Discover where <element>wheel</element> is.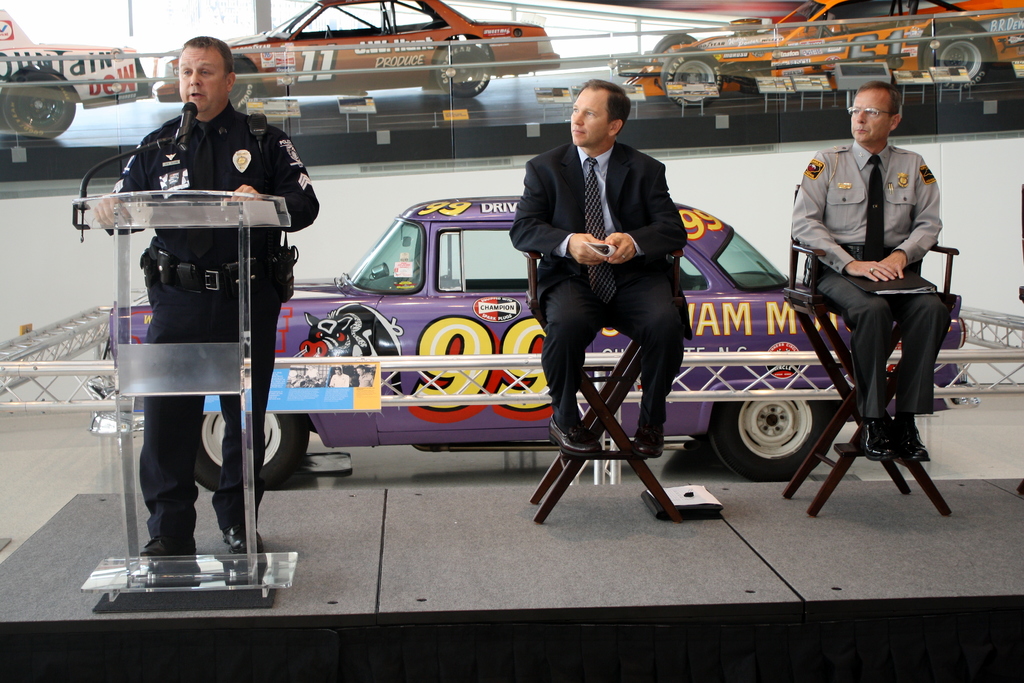
Discovered at 649,33,698,54.
